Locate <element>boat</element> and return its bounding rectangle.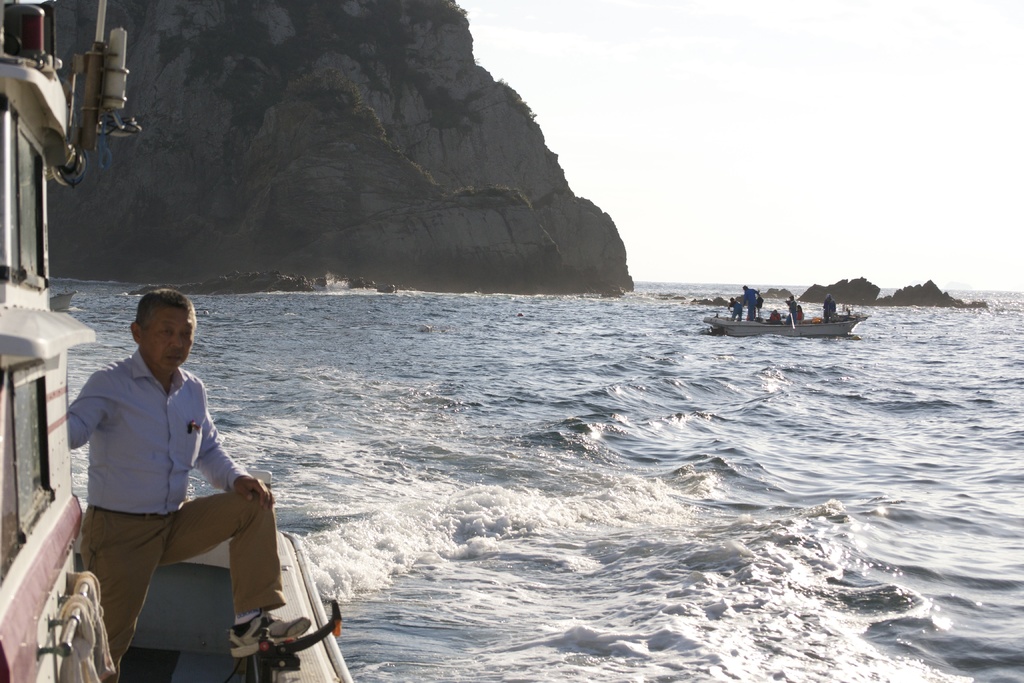
x1=705 y1=311 x2=861 y2=343.
